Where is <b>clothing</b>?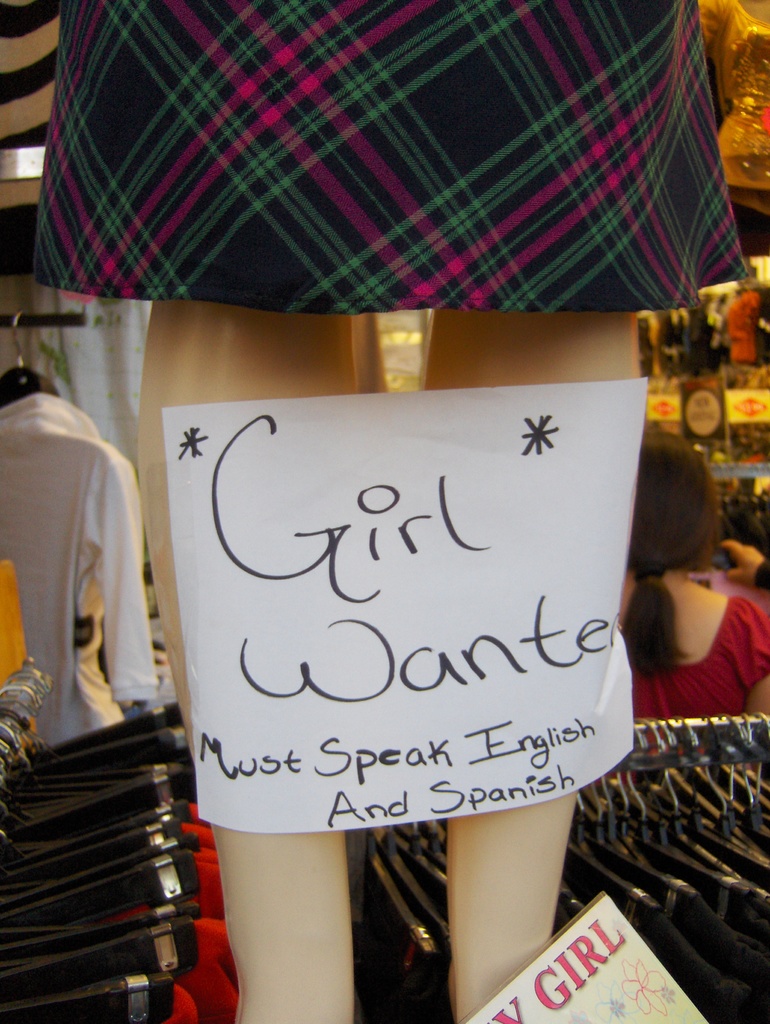
pyautogui.locateOnScreen(44, 26, 728, 292).
